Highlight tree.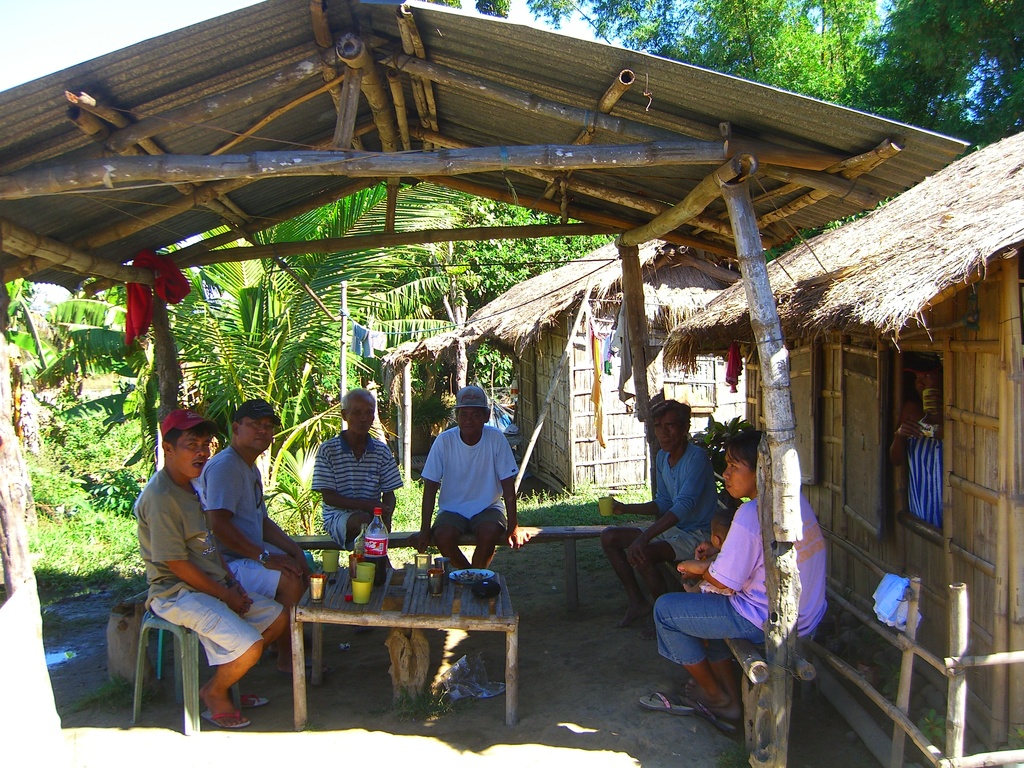
Highlighted region: rect(172, 177, 479, 494).
